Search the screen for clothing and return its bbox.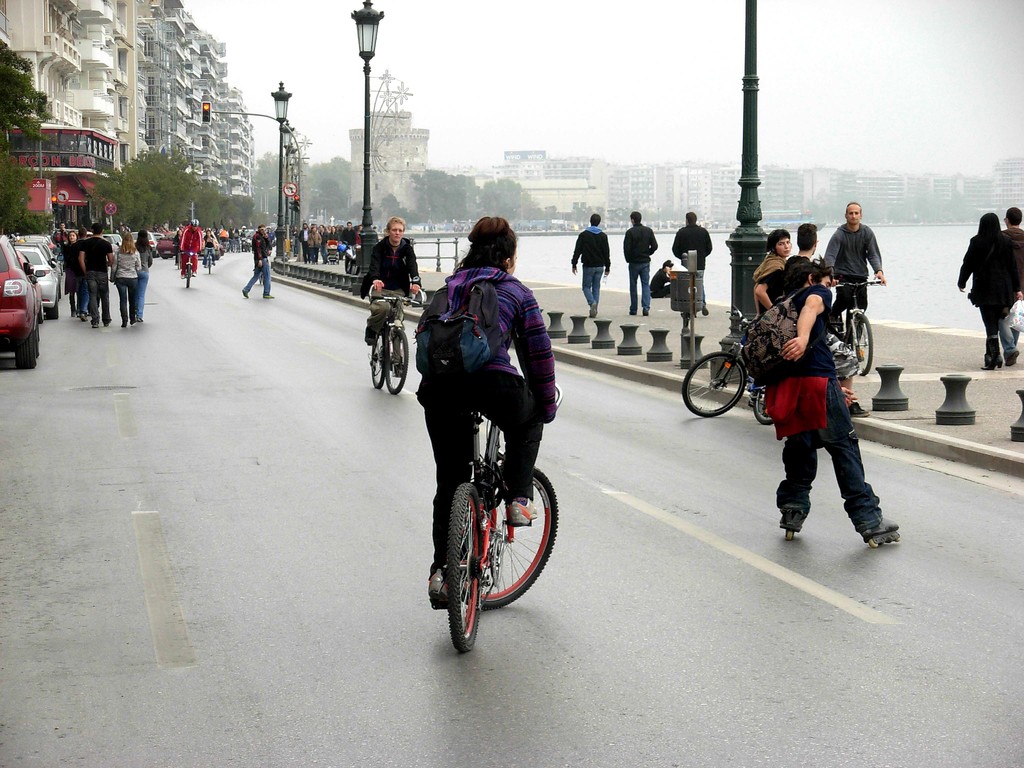
Found: 110, 245, 141, 324.
